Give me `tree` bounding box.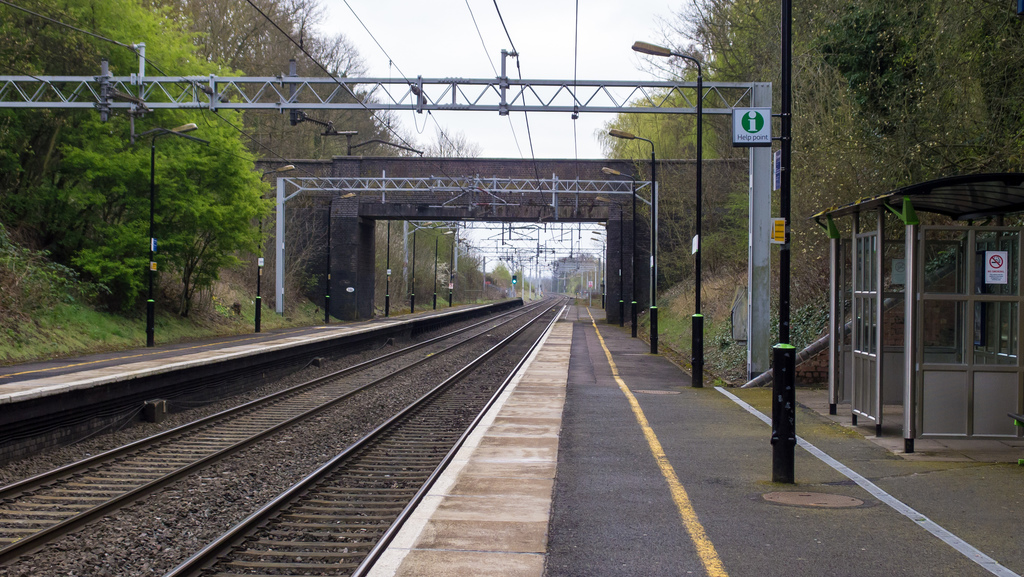
164:0:406:264.
